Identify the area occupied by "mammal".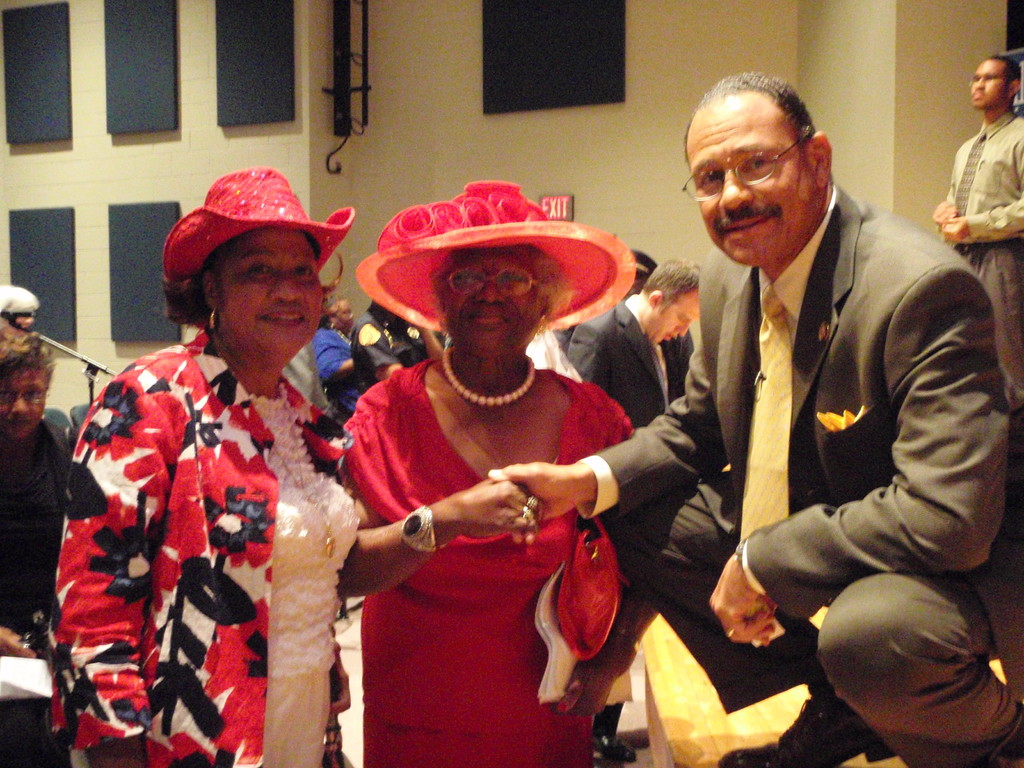
Area: region(0, 287, 39, 344).
